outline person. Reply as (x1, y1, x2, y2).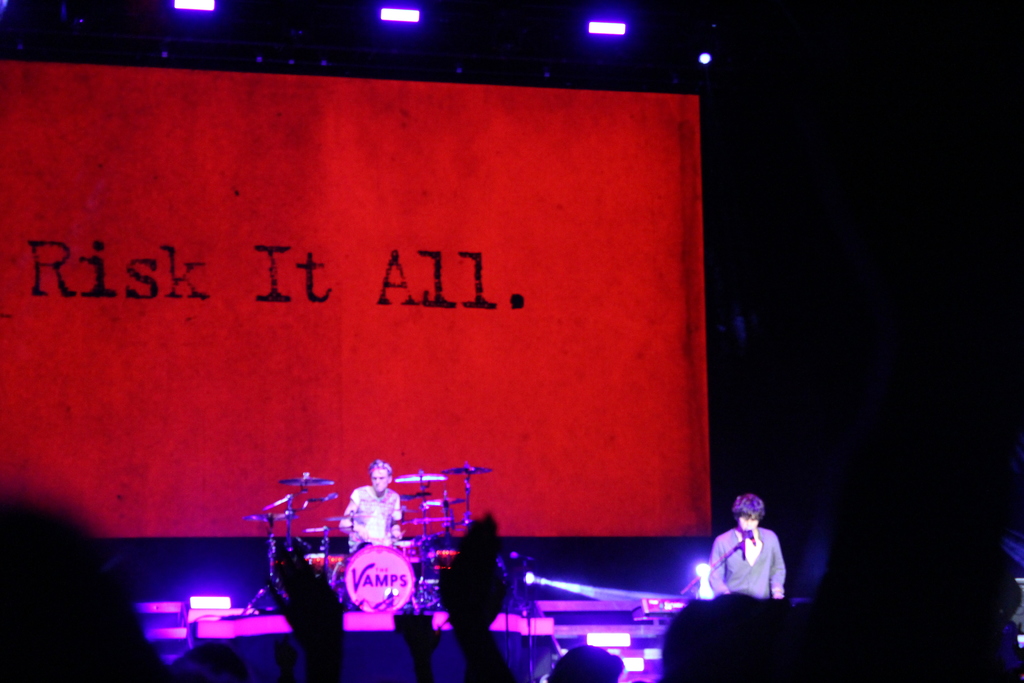
(706, 497, 783, 598).
